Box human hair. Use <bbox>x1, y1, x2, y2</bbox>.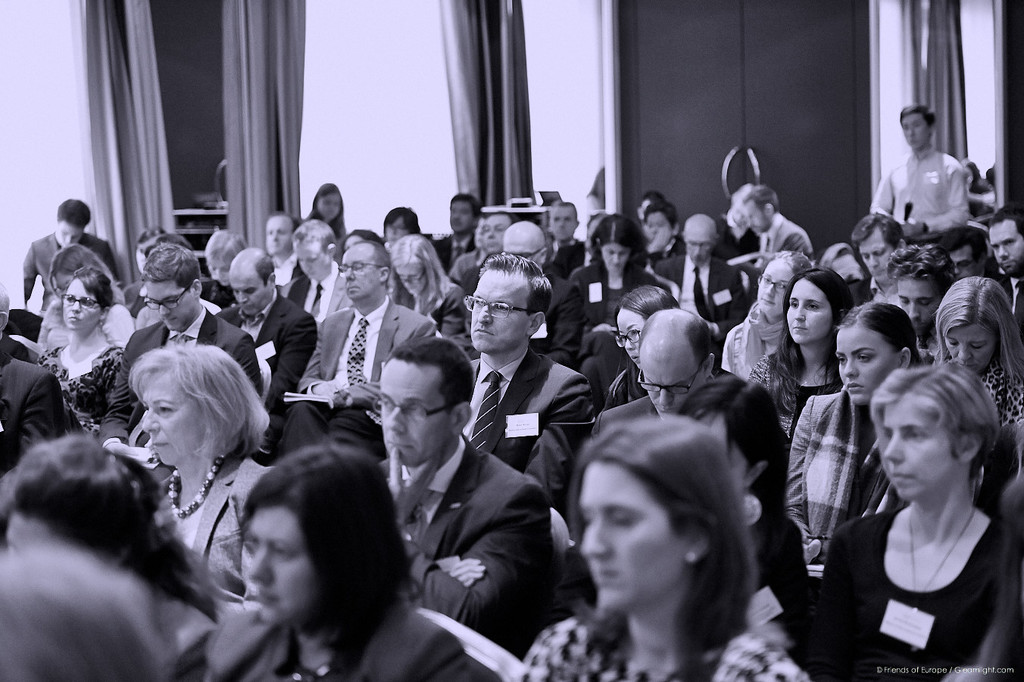
<bbox>641, 198, 682, 233</bbox>.
